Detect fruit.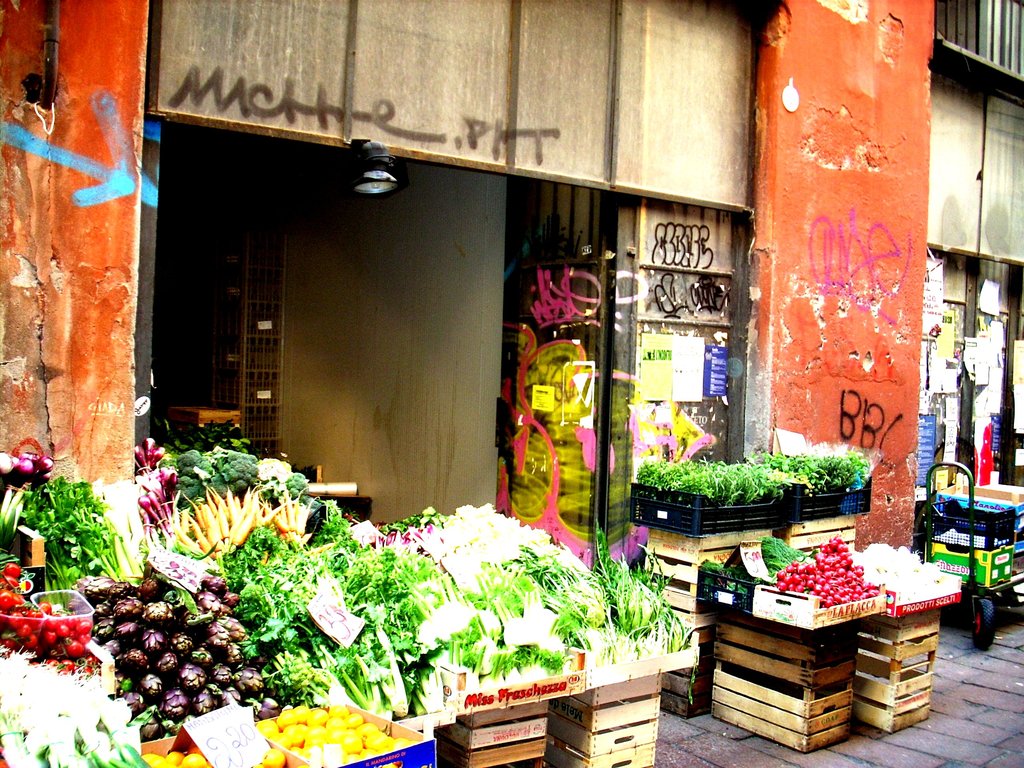
Detected at 167:752:186:767.
